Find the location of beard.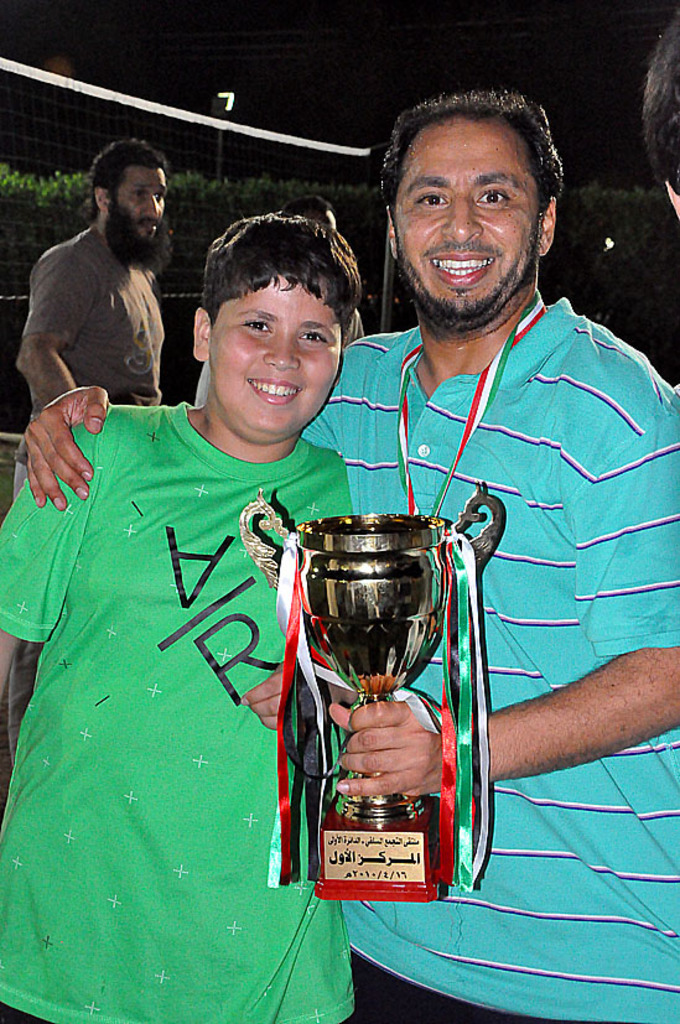
Location: BBox(98, 208, 172, 269).
